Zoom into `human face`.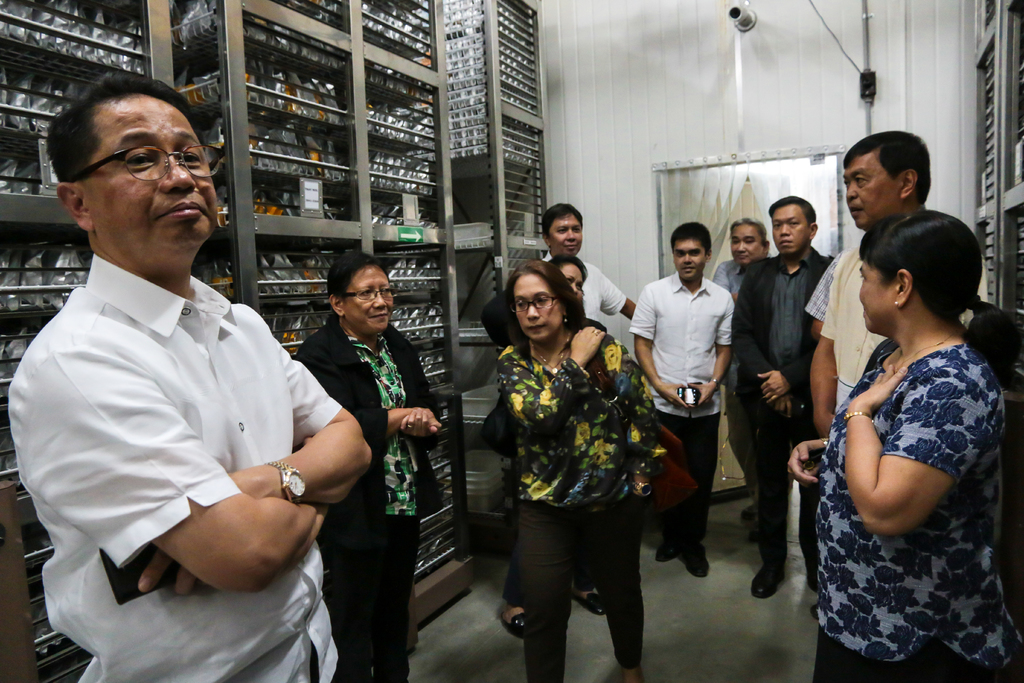
Zoom target: bbox=[729, 214, 763, 260].
